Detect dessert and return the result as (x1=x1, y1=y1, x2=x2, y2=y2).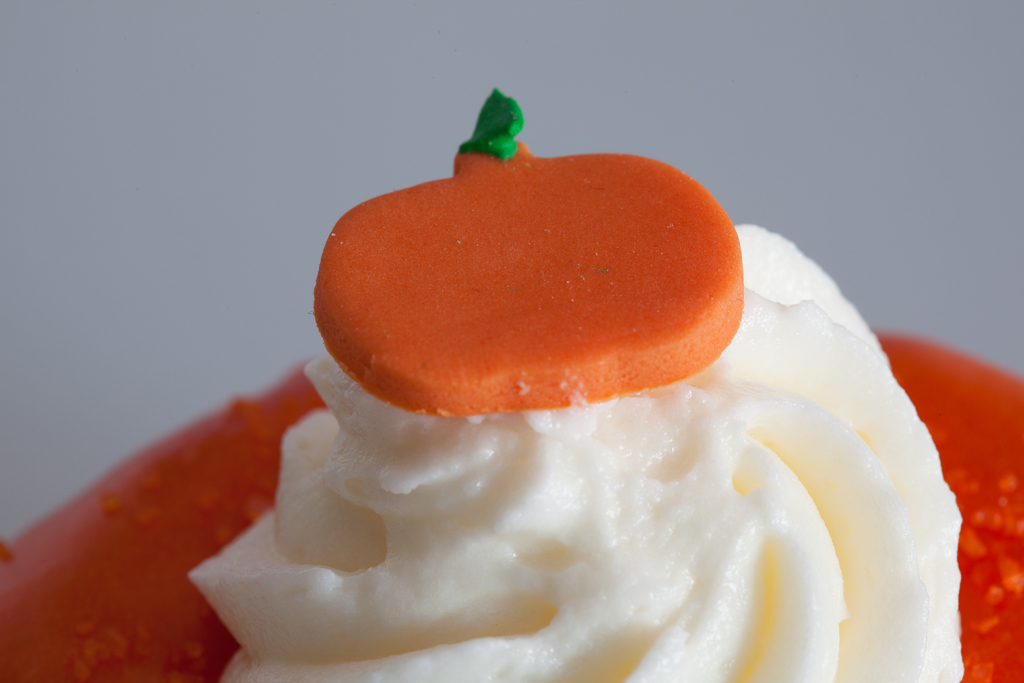
(x1=291, y1=134, x2=905, y2=612).
